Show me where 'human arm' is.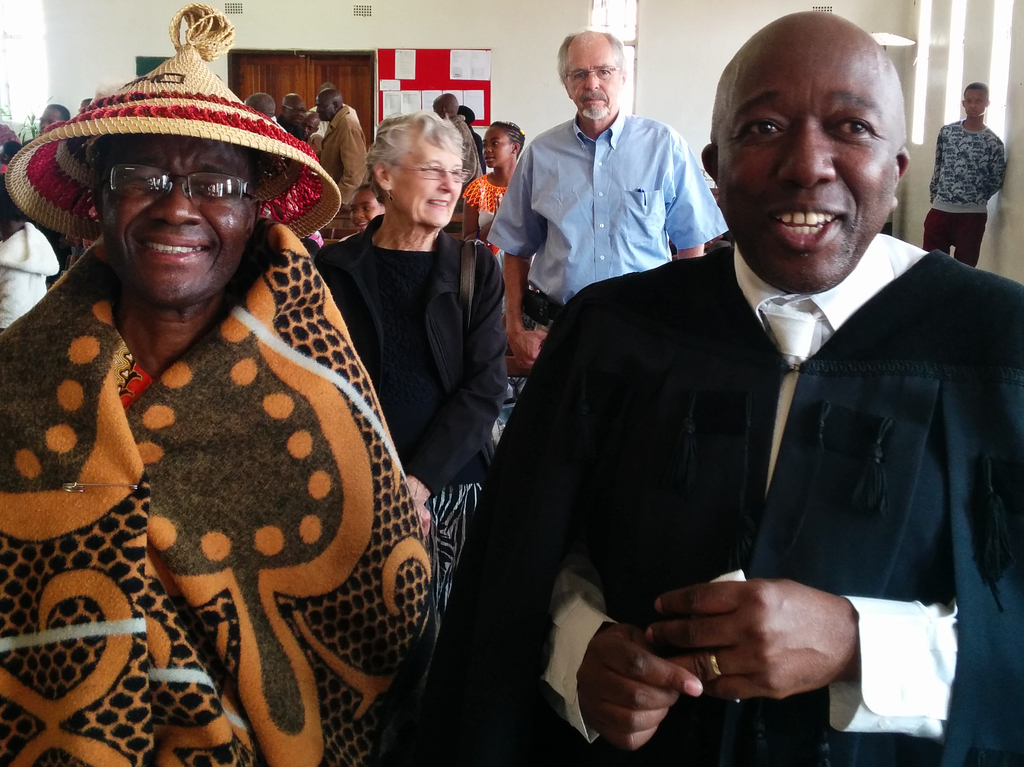
'human arm' is at x1=486 y1=144 x2=546 y2=363.
